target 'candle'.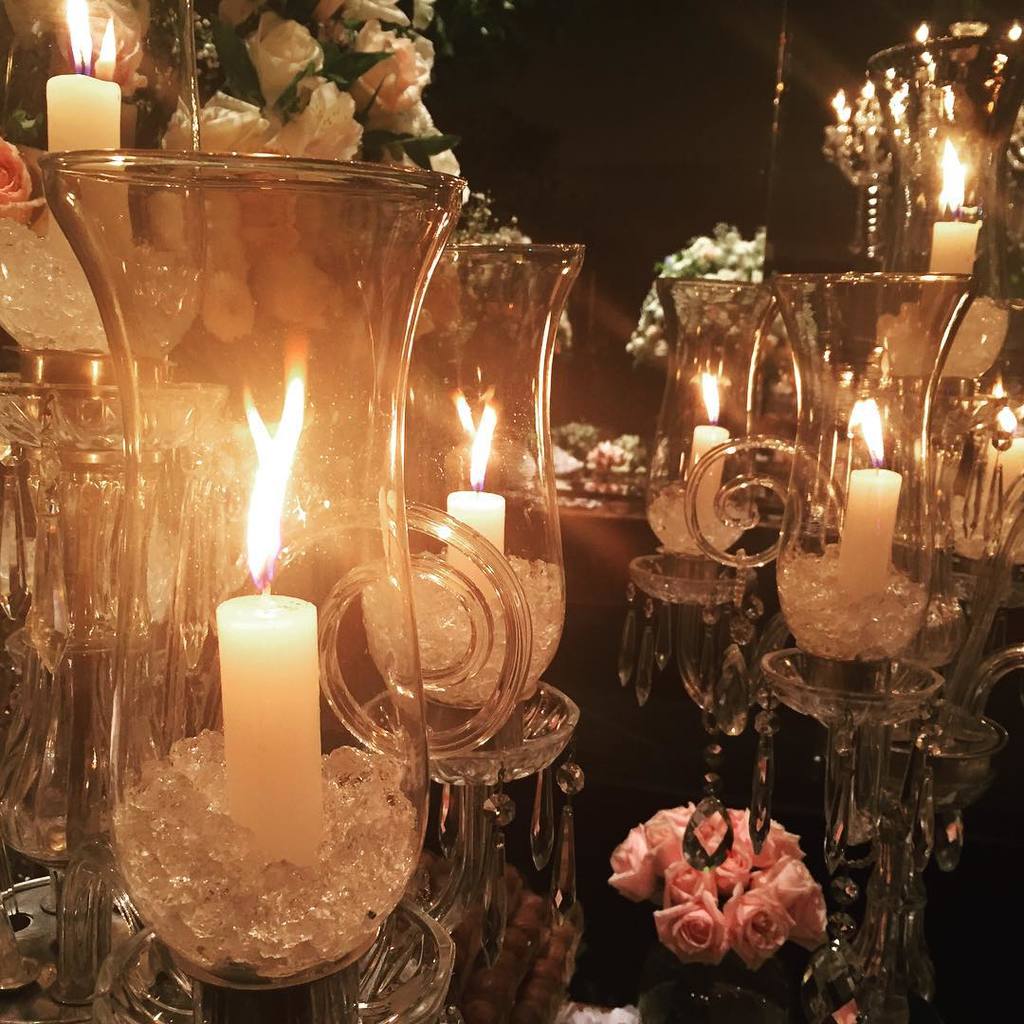
Target region: 449/408/508/604.
